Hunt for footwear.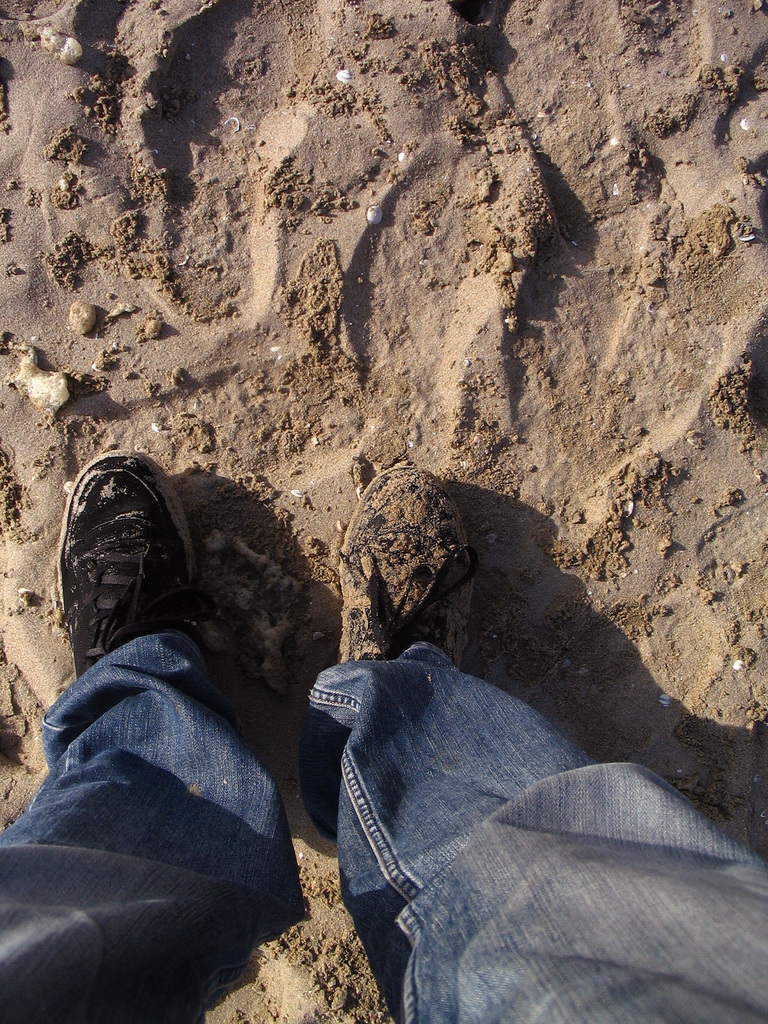
Hunted down at bbox=[338, 473, 478, 665].
